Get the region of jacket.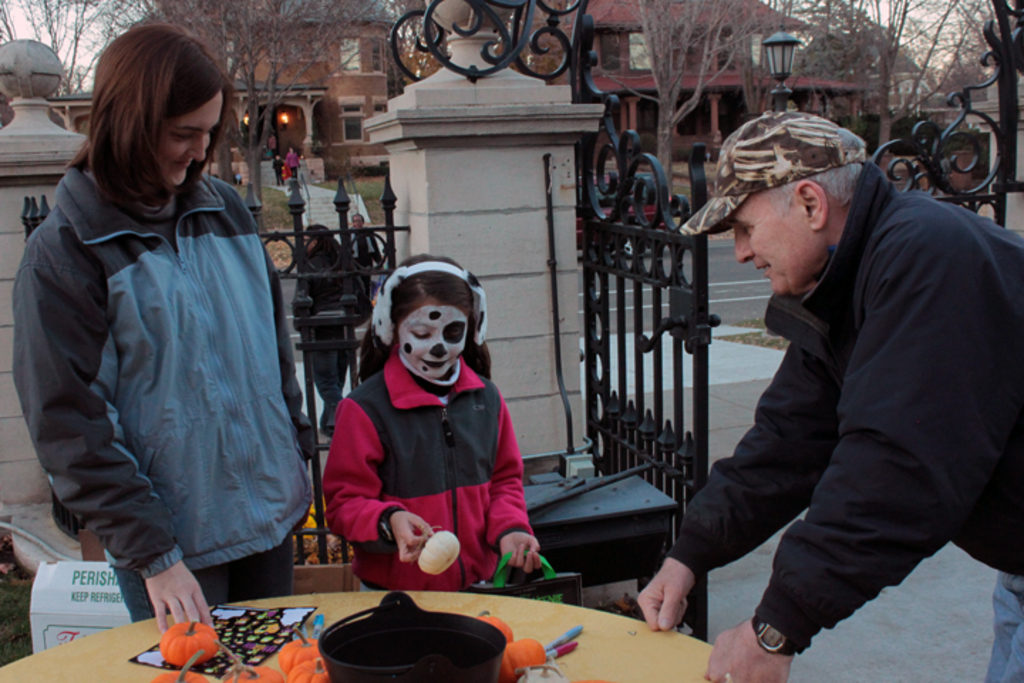
pyautogui.locateOnScreen(18, 68, 296, 581).
